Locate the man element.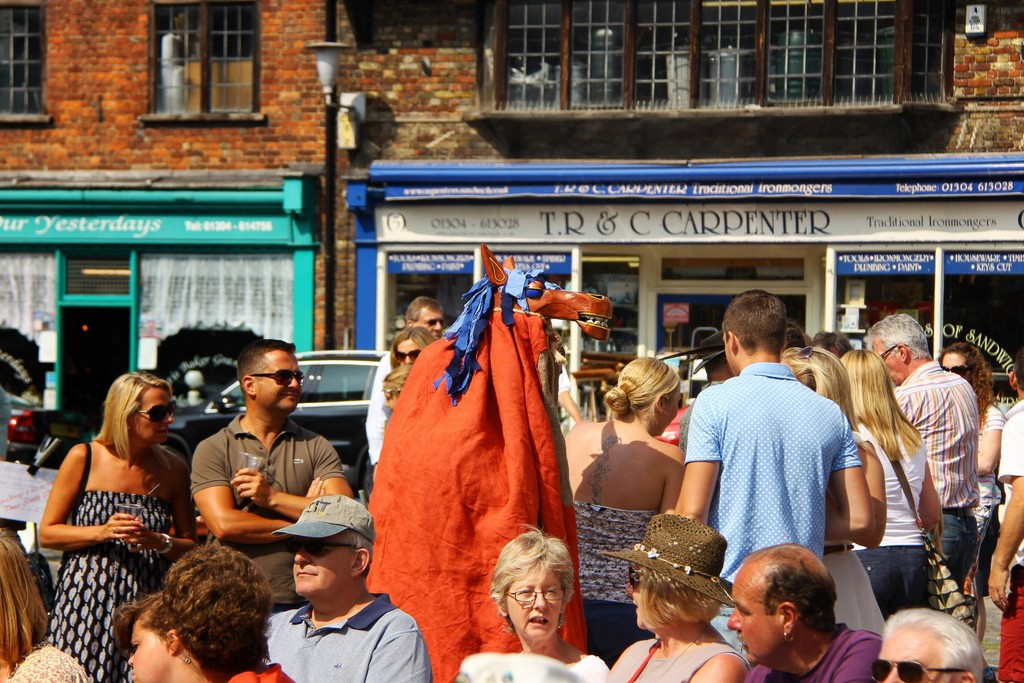
Element bbox: (x1=264, y1=490, x2=435, y2=682).
